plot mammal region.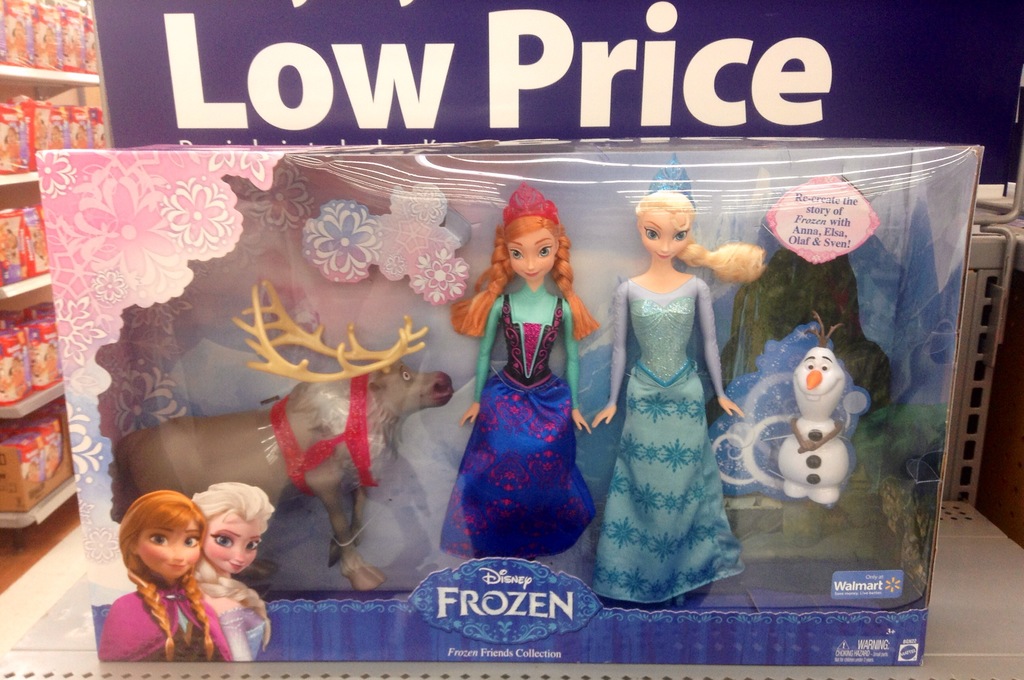
Plotted at <region>95, 133, 106, 147</region>.
